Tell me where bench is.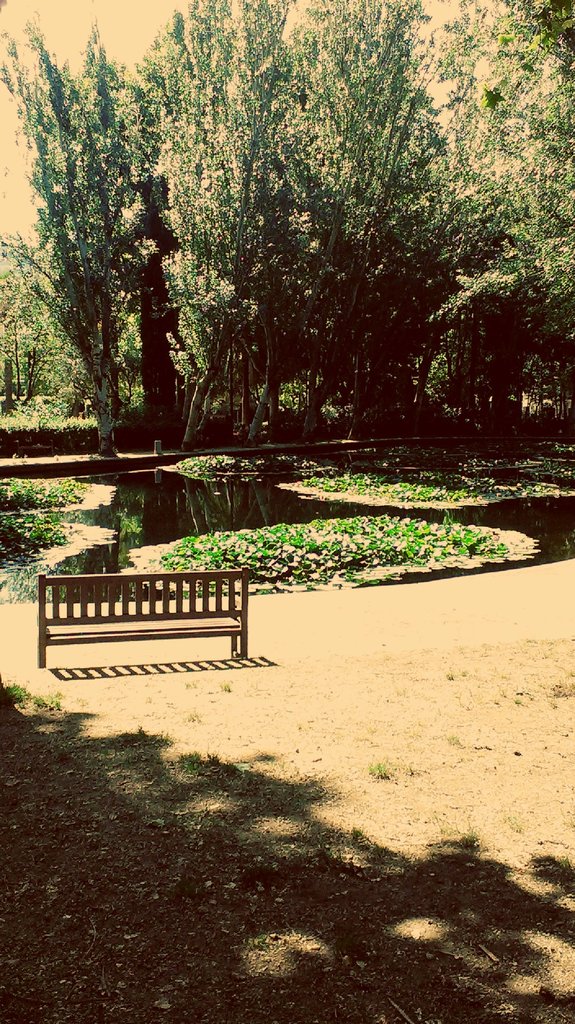
bench is at 36,566,259,682.
